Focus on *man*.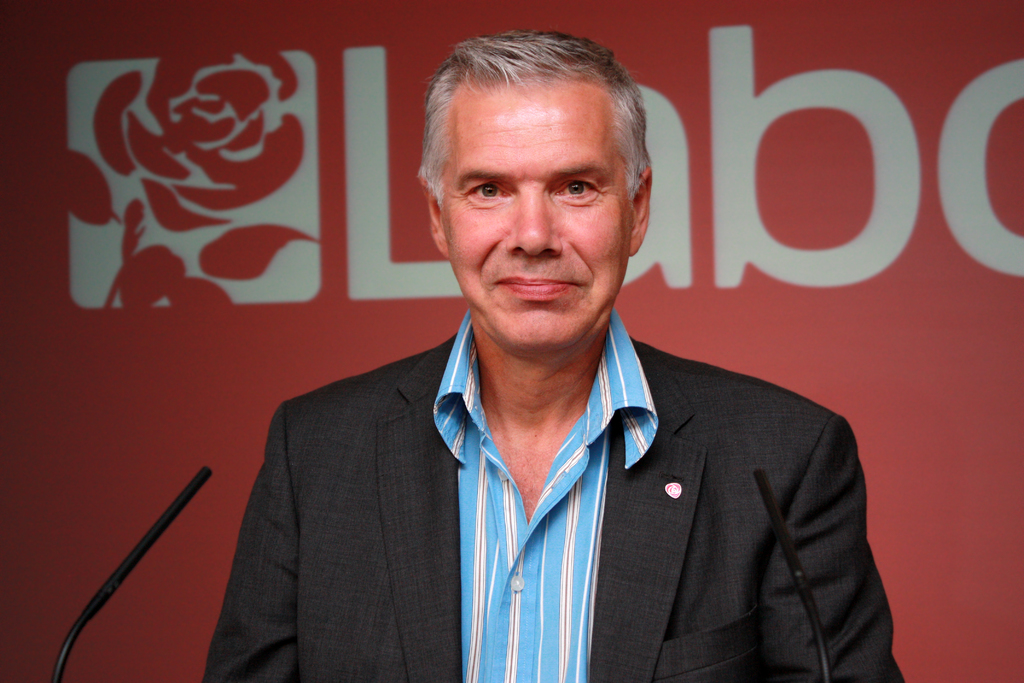
Focused at [left=204, top=31, right=902, bottom=682].
